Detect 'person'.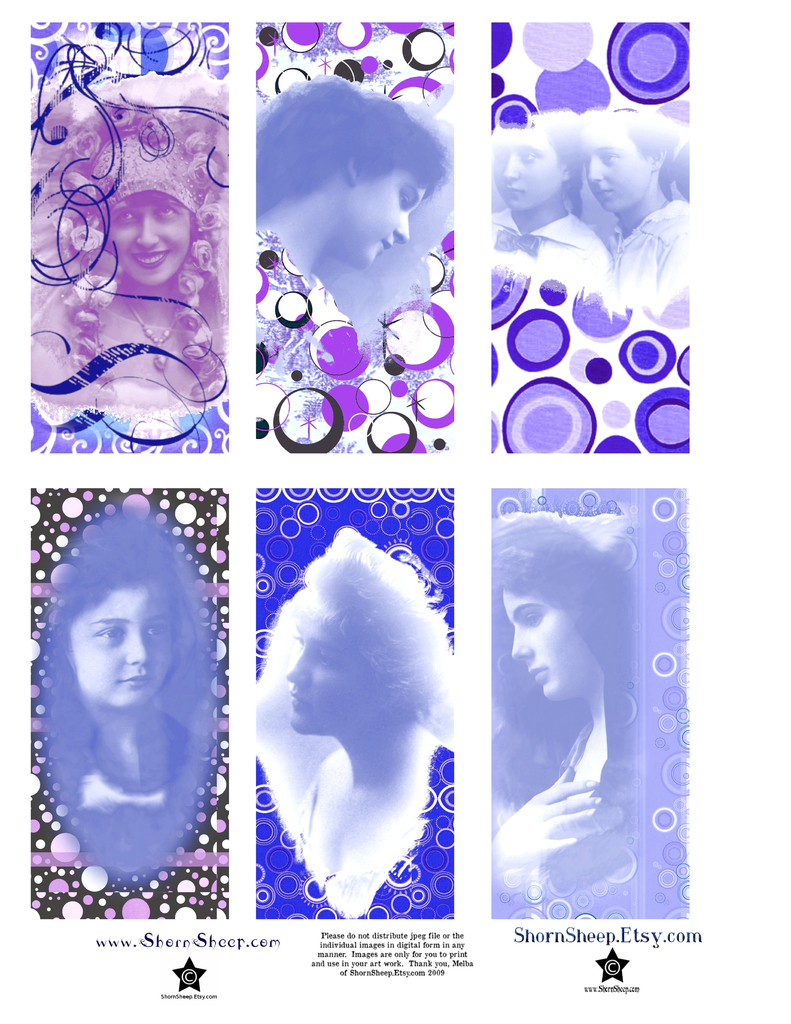
Detected at (40, 511, 201, 838).
